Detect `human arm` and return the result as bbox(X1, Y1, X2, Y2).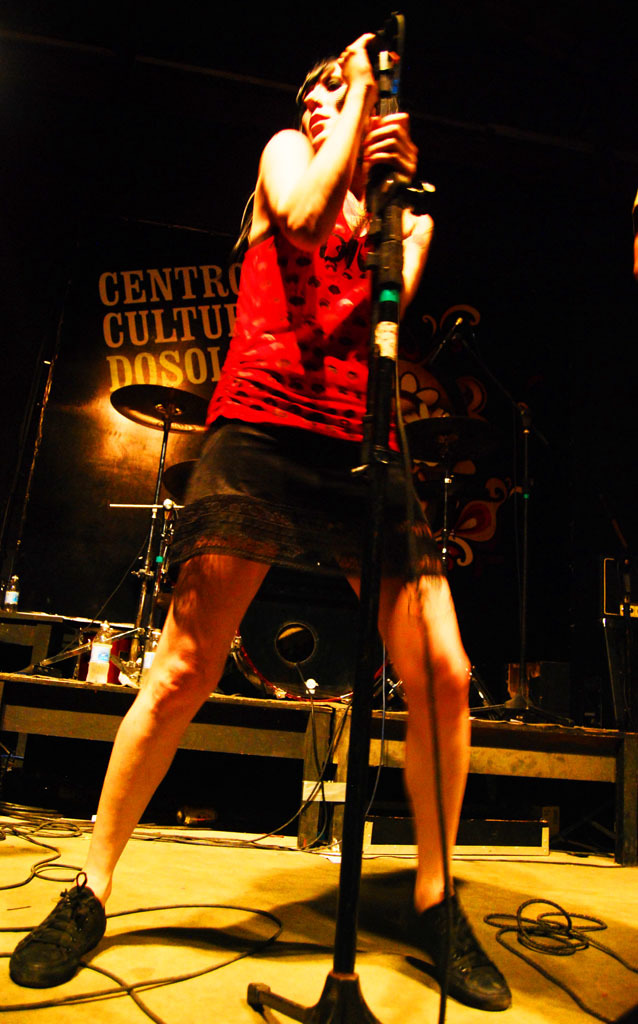
bbox(362, 108, 435, 320).
